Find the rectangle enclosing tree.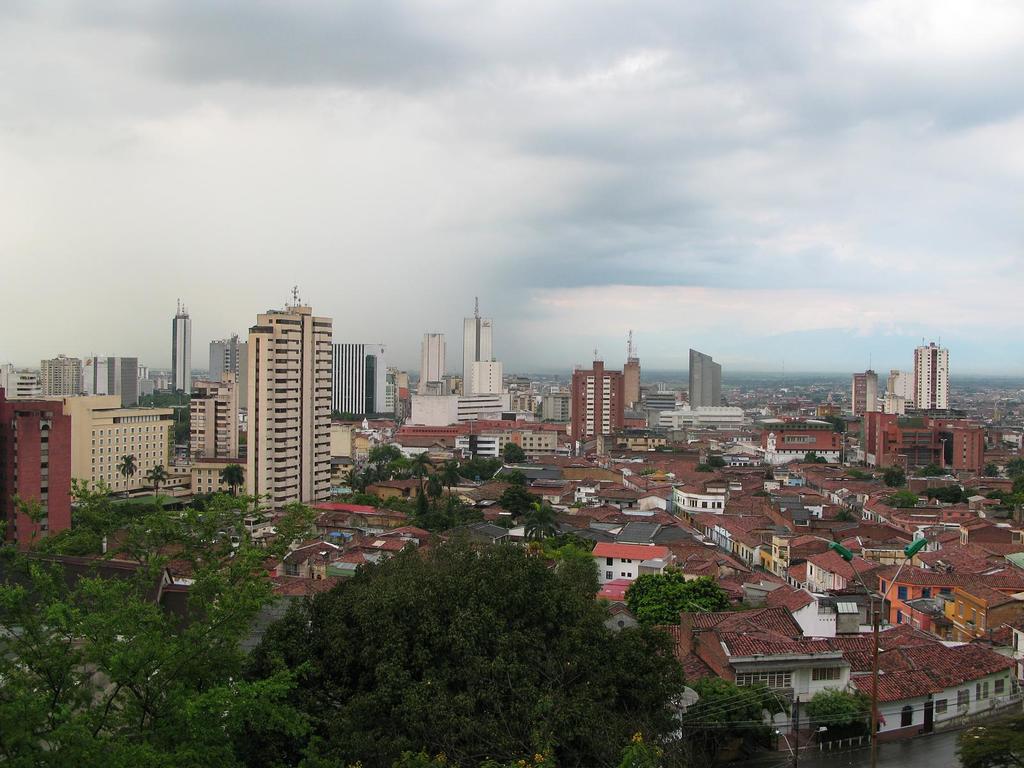
825/415/845/432.
